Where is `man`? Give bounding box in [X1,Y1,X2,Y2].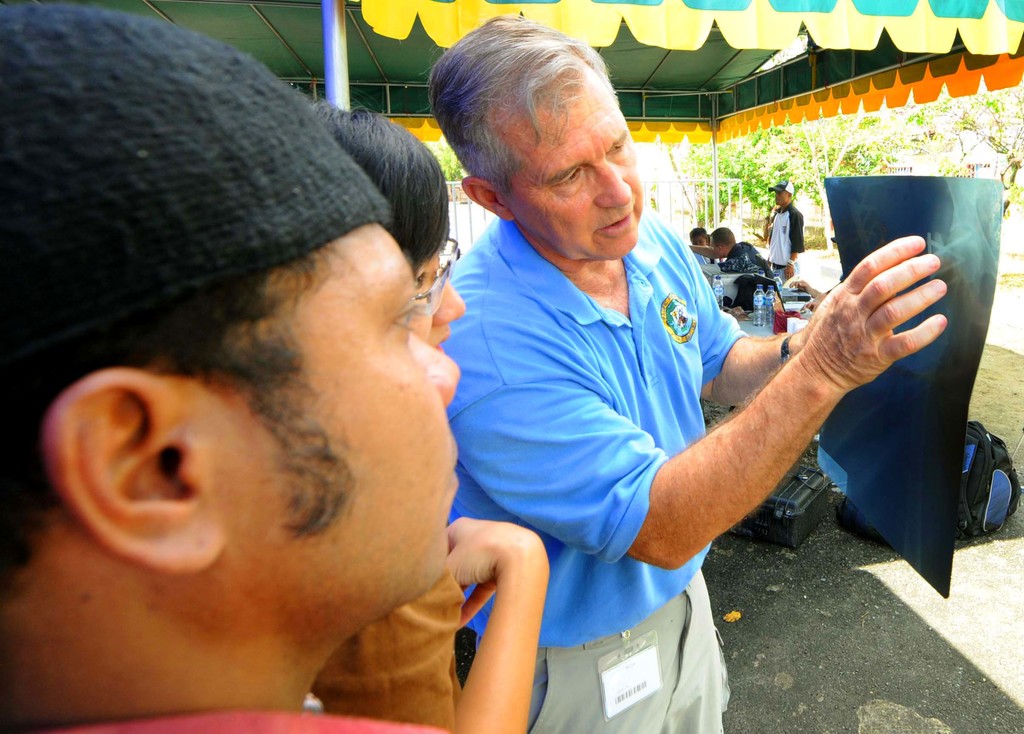
[760,177,803,272].
